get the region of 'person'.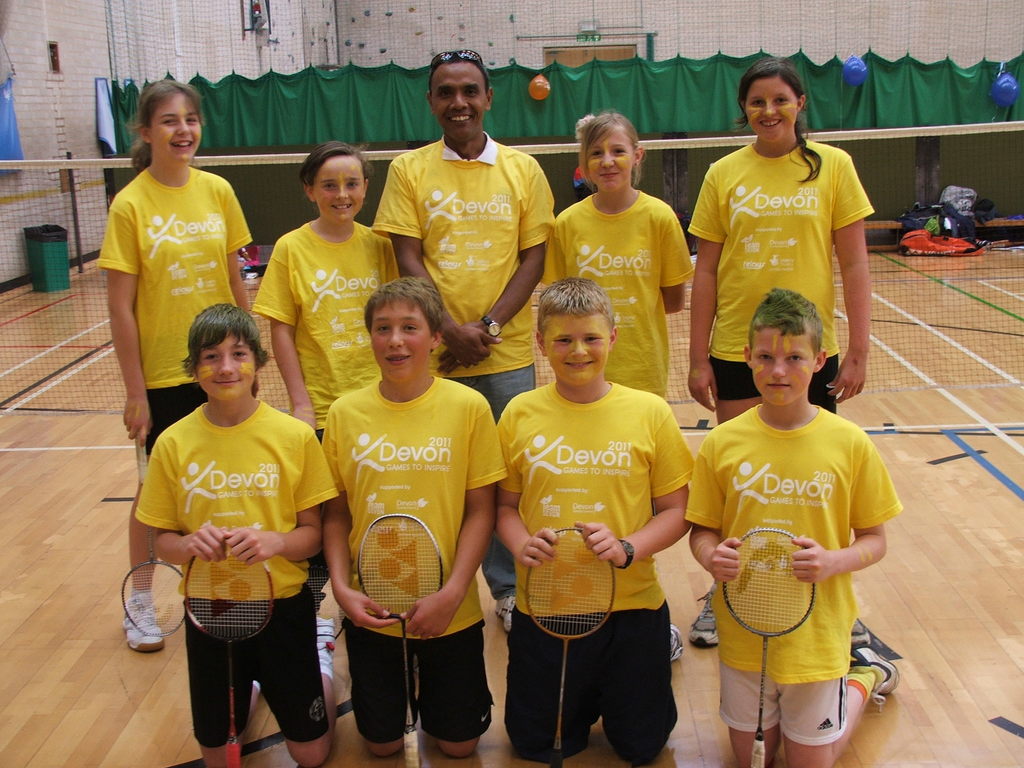
box=[685, 290, 906, 767].
